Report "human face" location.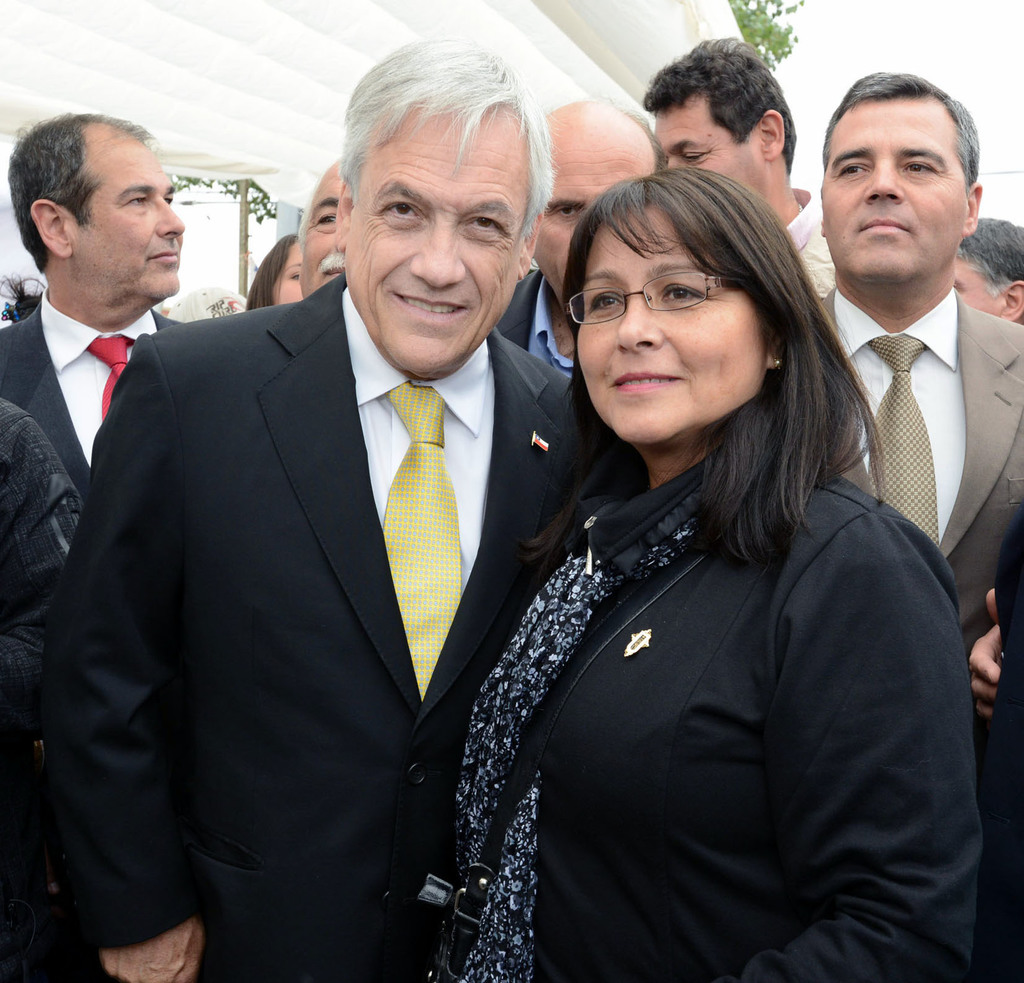
Report: detection(344, 99, 532, 378).
